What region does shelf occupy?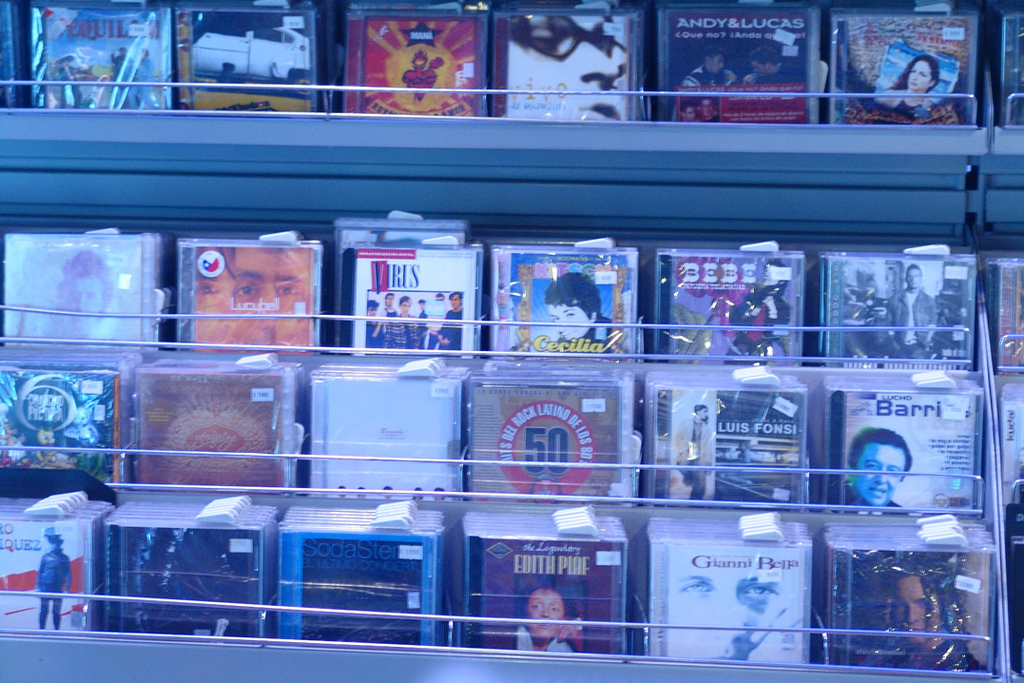
box(0, 2, 1023, 253).
